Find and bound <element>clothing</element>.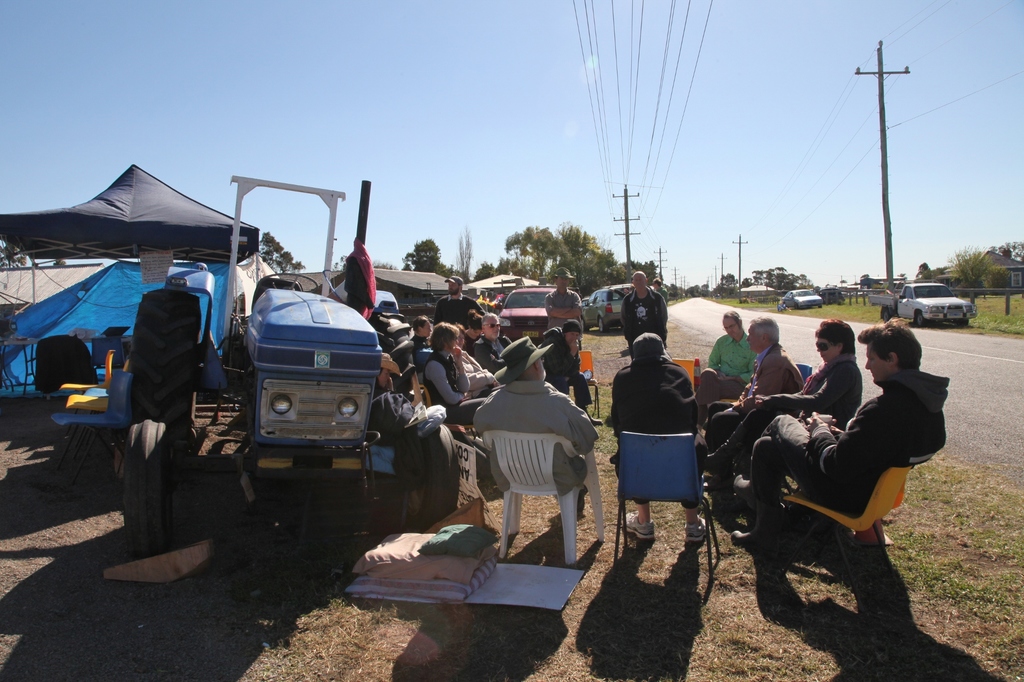
Bound: 707,344,807,474.
